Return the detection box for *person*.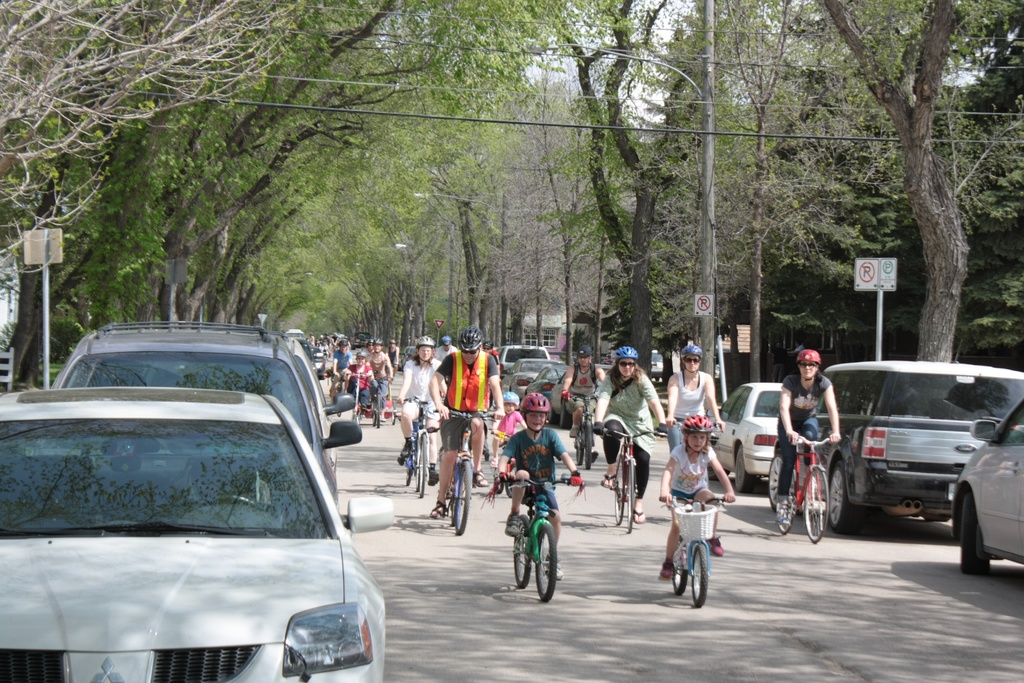
365,340,399,422.
